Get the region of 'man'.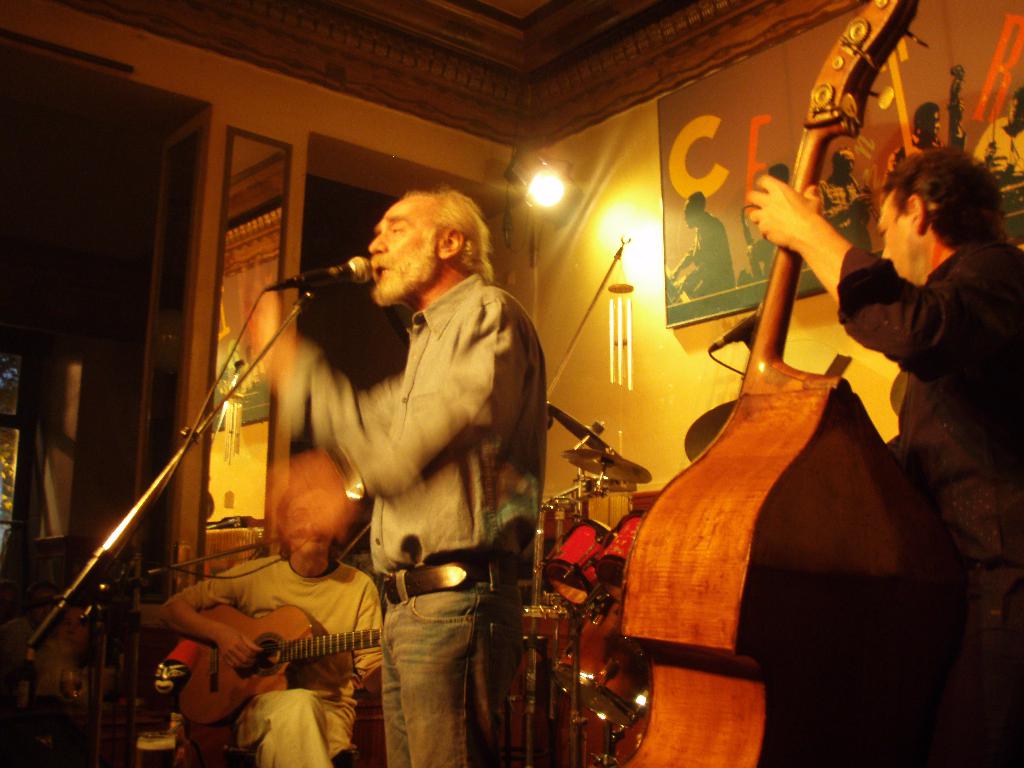
box(747, 163, 805, 271).
